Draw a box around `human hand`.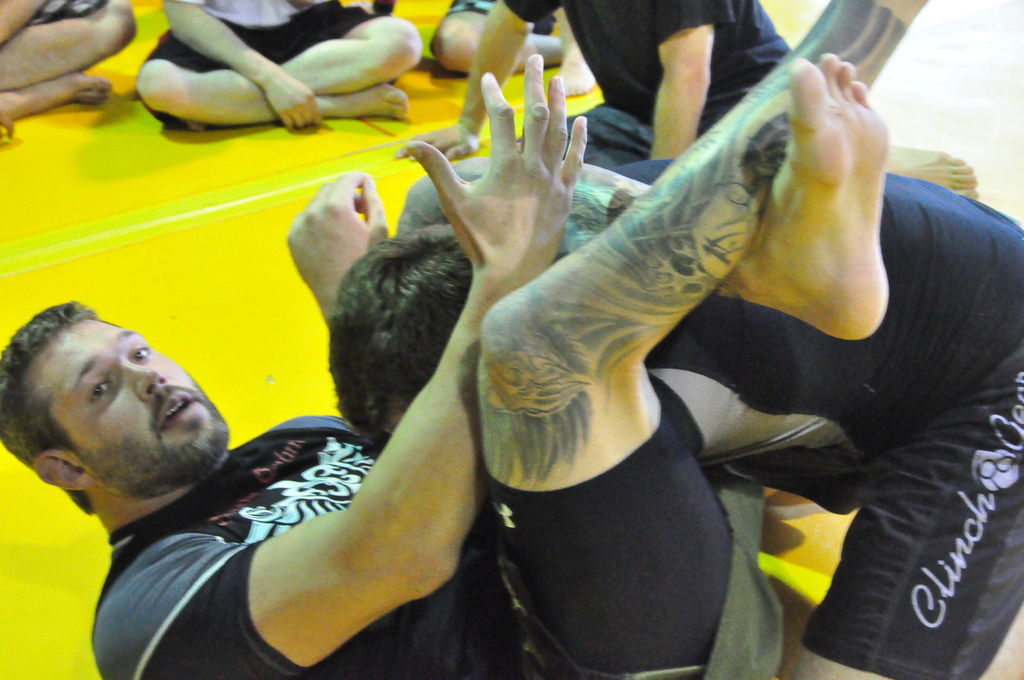
pyautogui.locateOnScreen(262, 74, 321, 131).
